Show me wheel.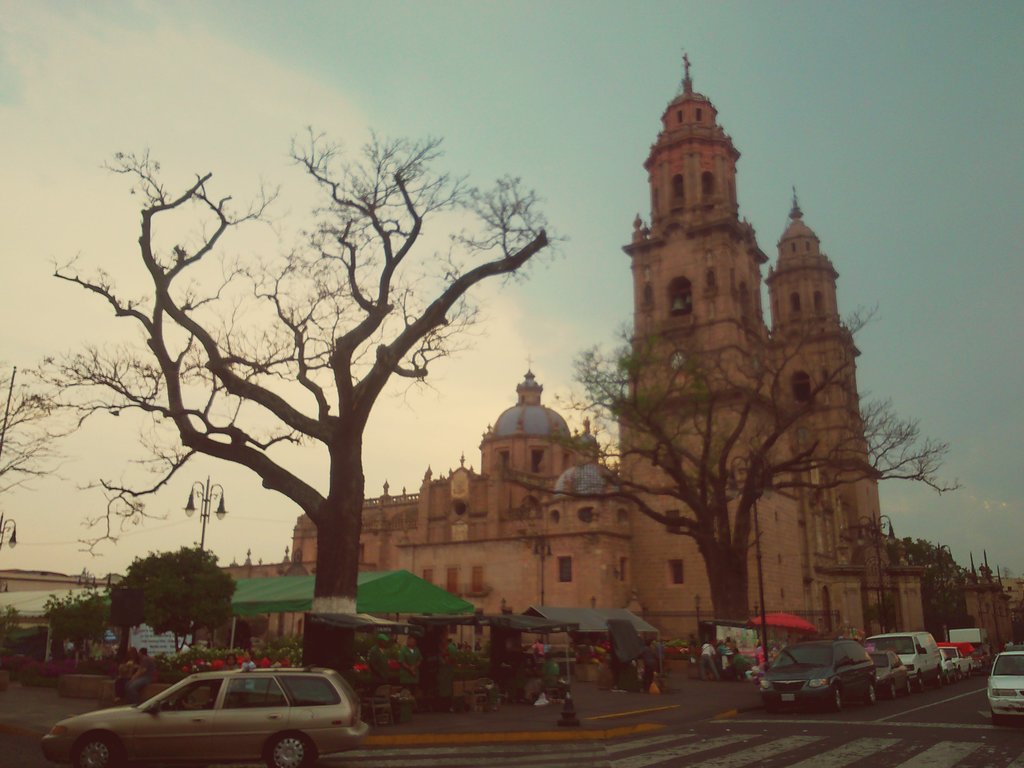
wheel is here: (69, 729, 124, 767).
